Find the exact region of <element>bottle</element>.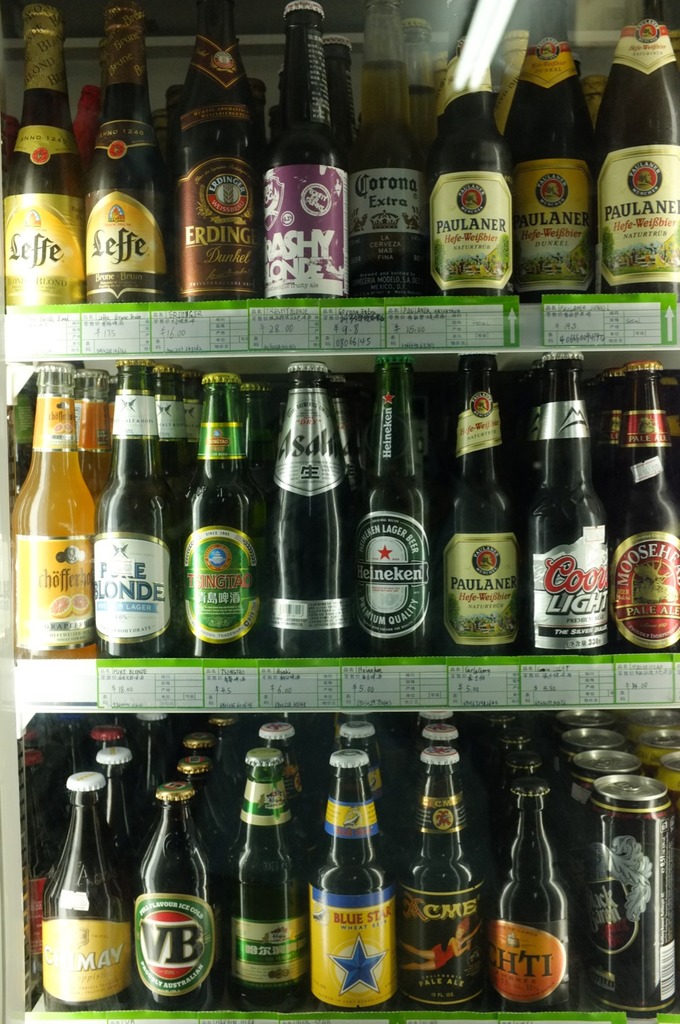
Exact region: region(440, 26, 525, 298).
